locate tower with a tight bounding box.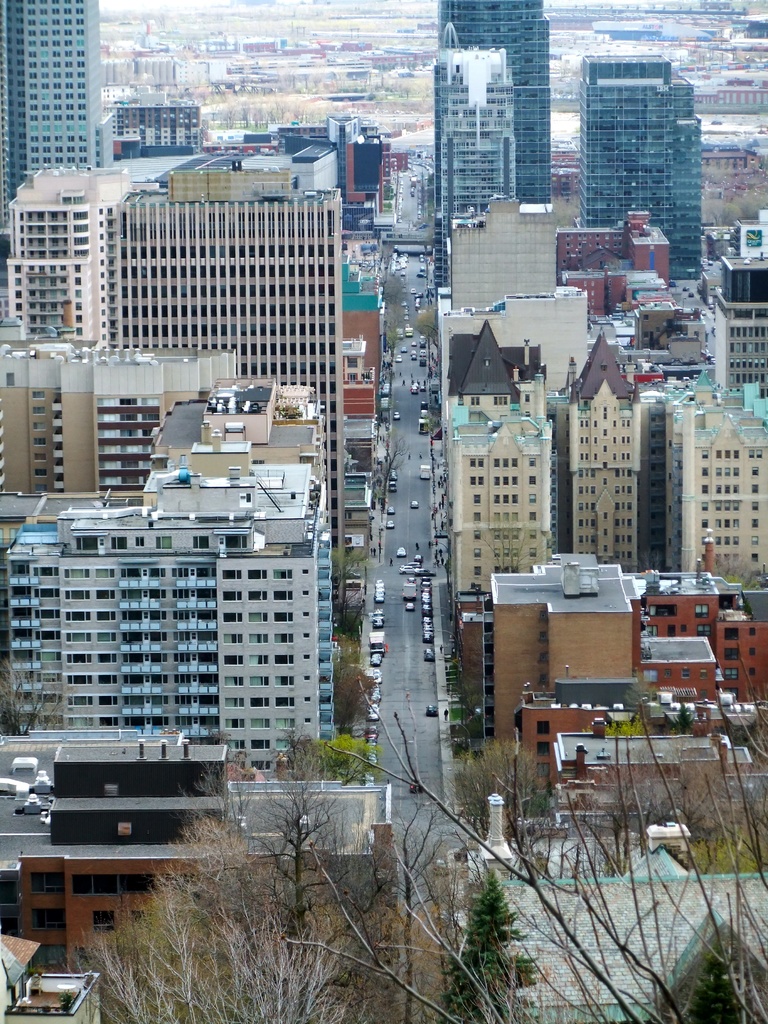
x1=0 y1=3 x2=88 y2=248.
